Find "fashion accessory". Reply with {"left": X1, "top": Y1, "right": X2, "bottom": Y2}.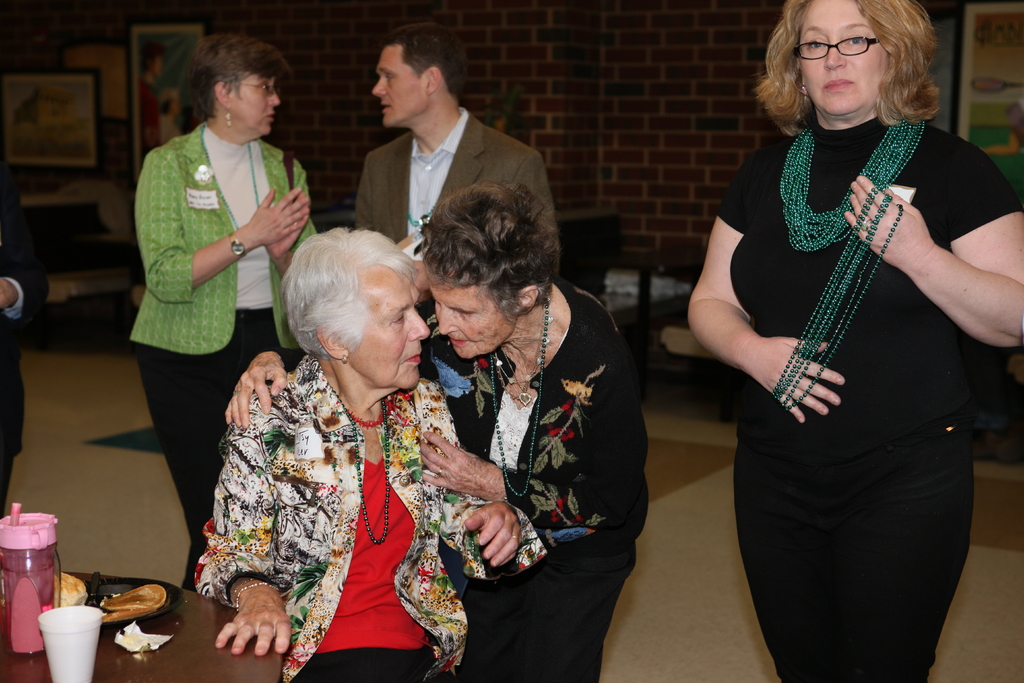
{"left": 411, "top": 204, "right": 436, "bottom": 237}.
